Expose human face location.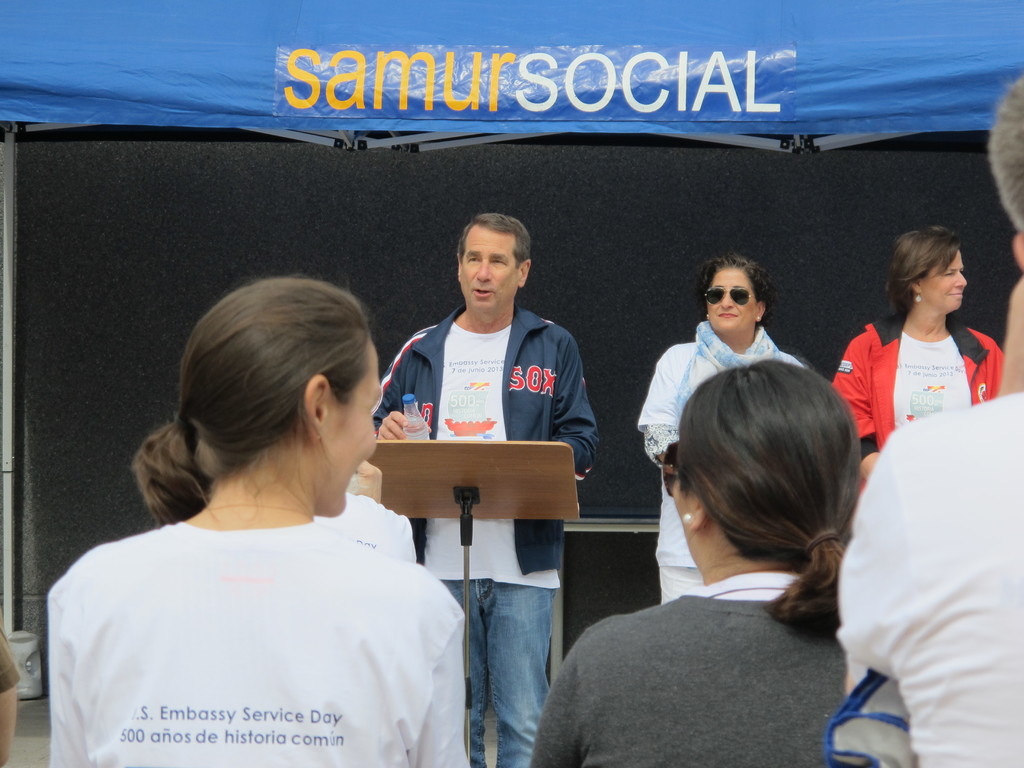
Exposed at 925 249 970 310.
